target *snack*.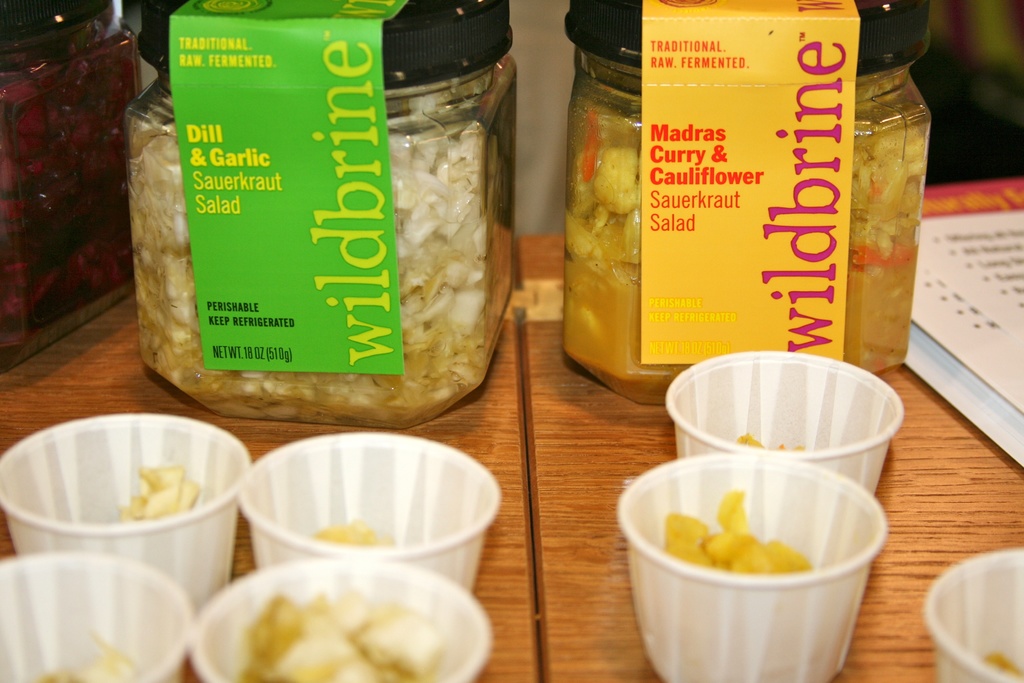
Target region: region(105, 468, 191, 525).
